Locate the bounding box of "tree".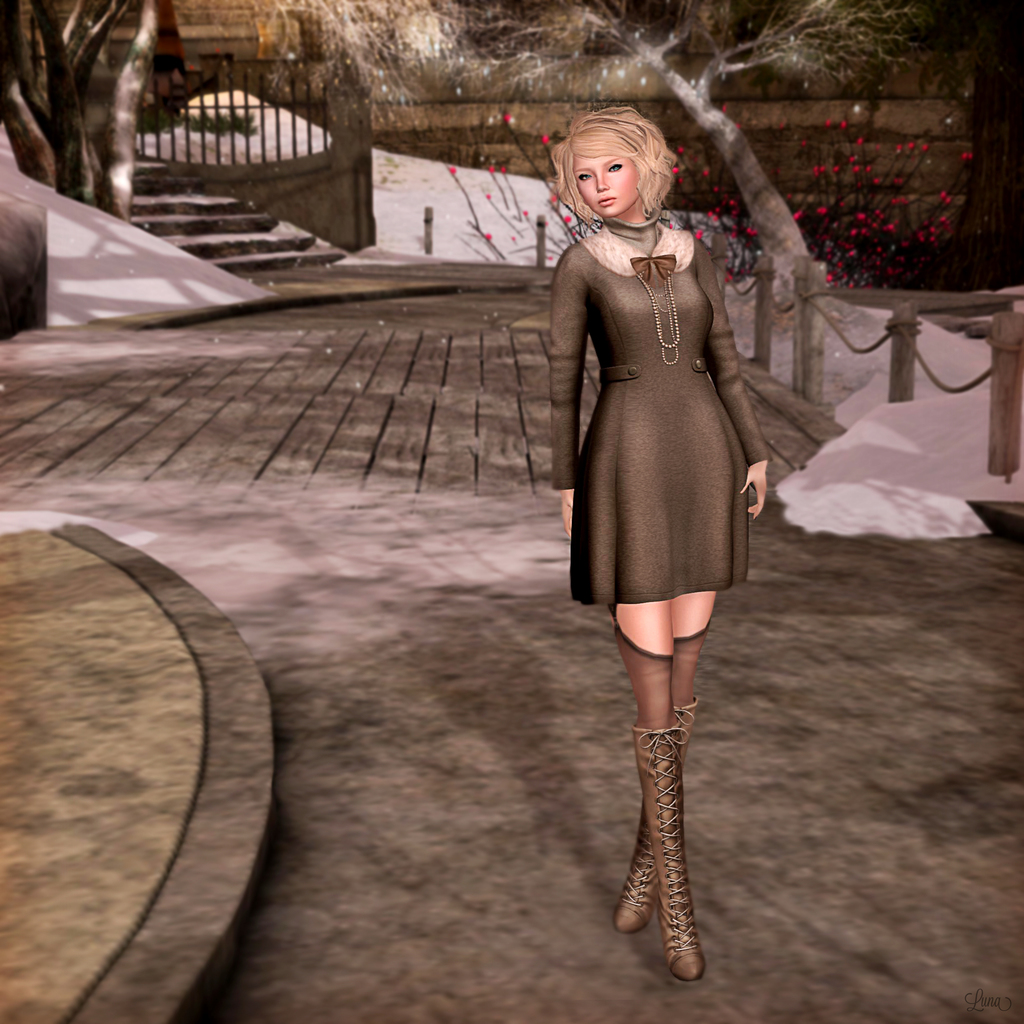
Bounding box: crop(0, 0, 161, 227).
